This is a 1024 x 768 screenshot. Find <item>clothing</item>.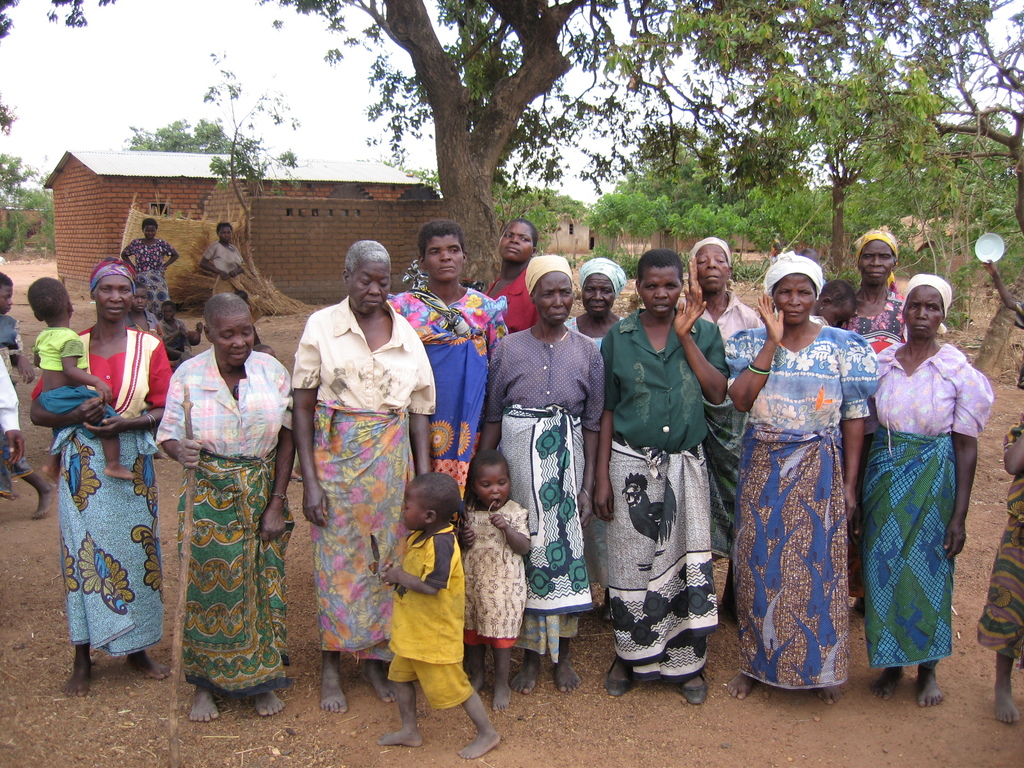
Bounding box: x1=483, y1=324, x2=600, y2=653.
